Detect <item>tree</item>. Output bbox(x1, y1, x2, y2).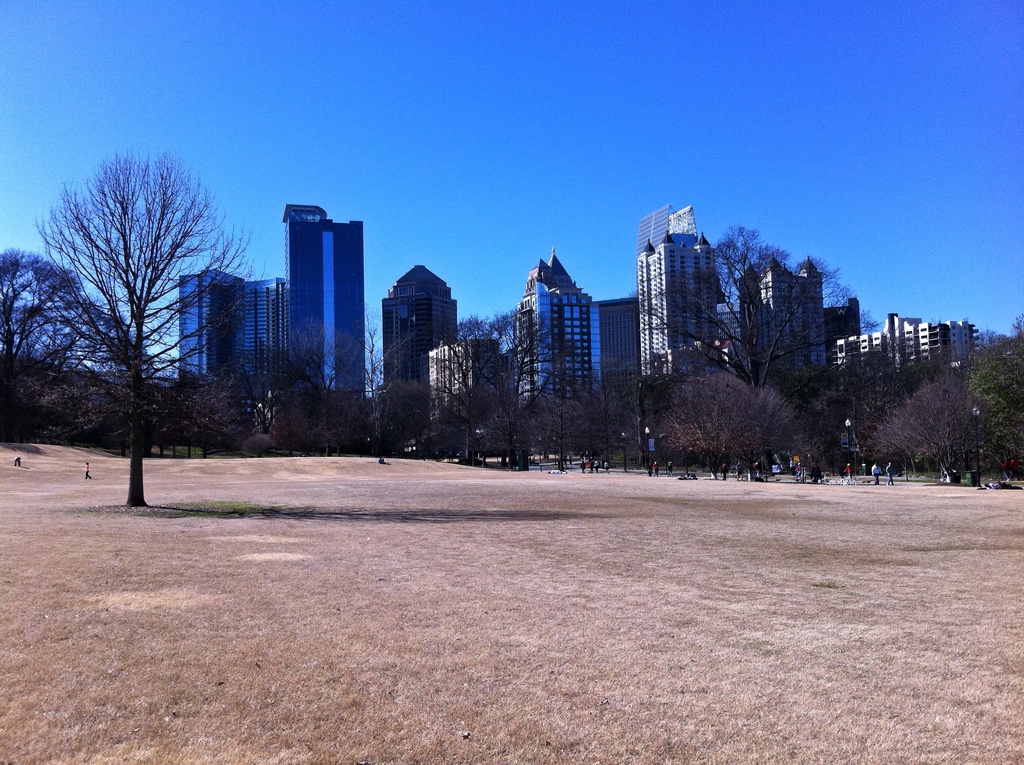
bbox(95, 369, 211, 478).
